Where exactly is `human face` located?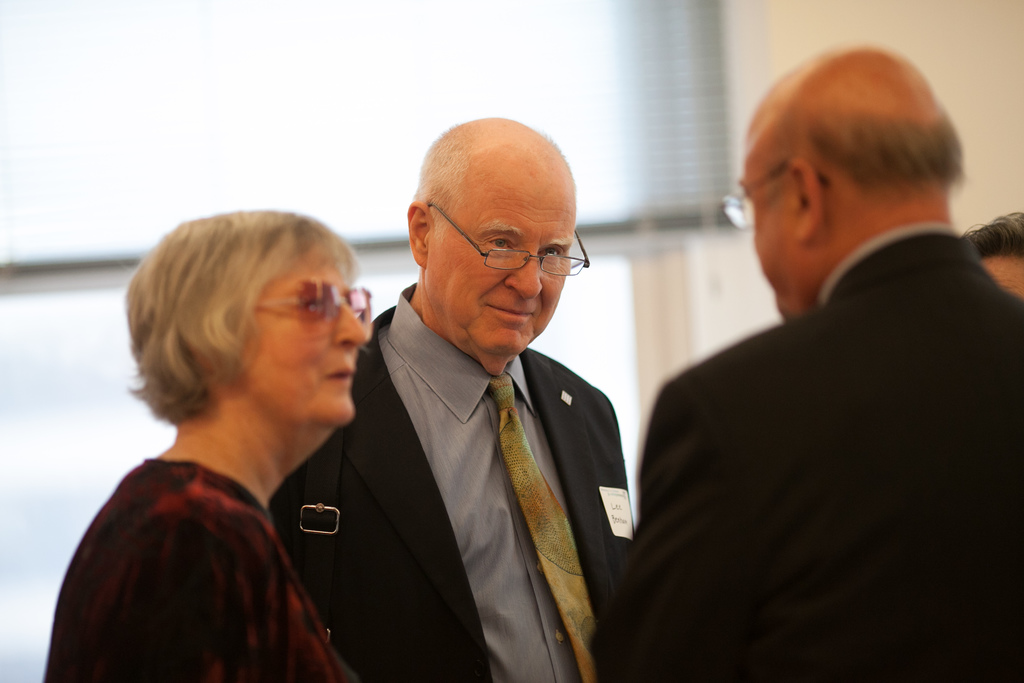
Its bounding box is <region>239, 253, 376, 429</region>.
